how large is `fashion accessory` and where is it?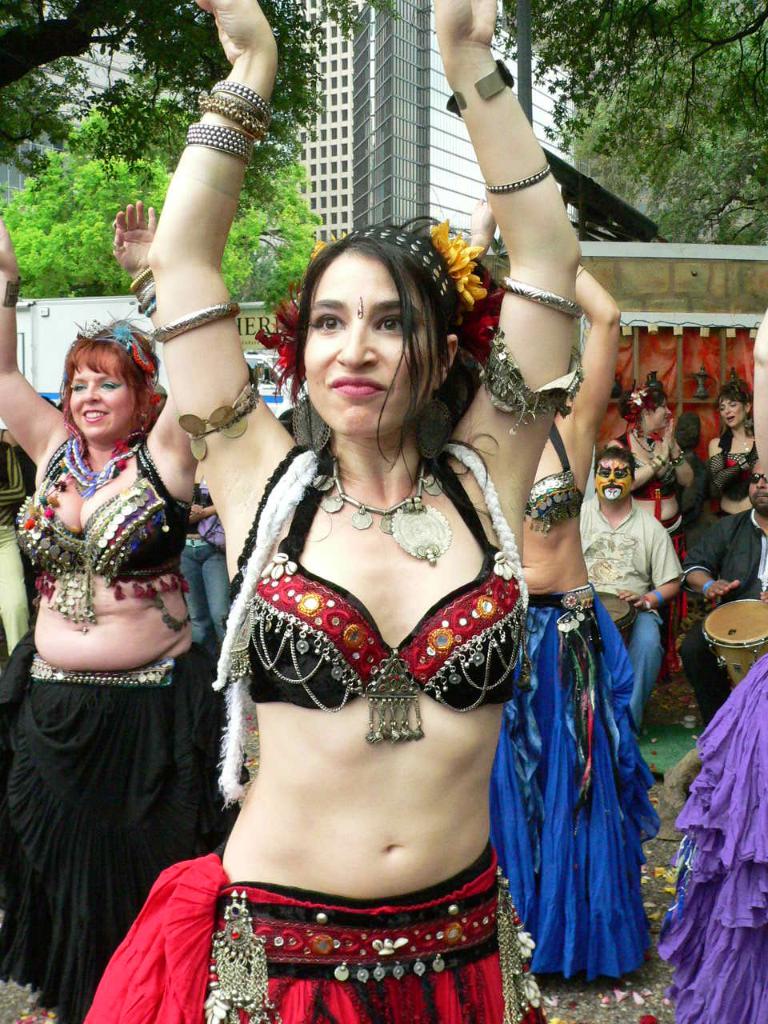
Bounding box: [x1=502, y1=274, x2=584, y2=318].
